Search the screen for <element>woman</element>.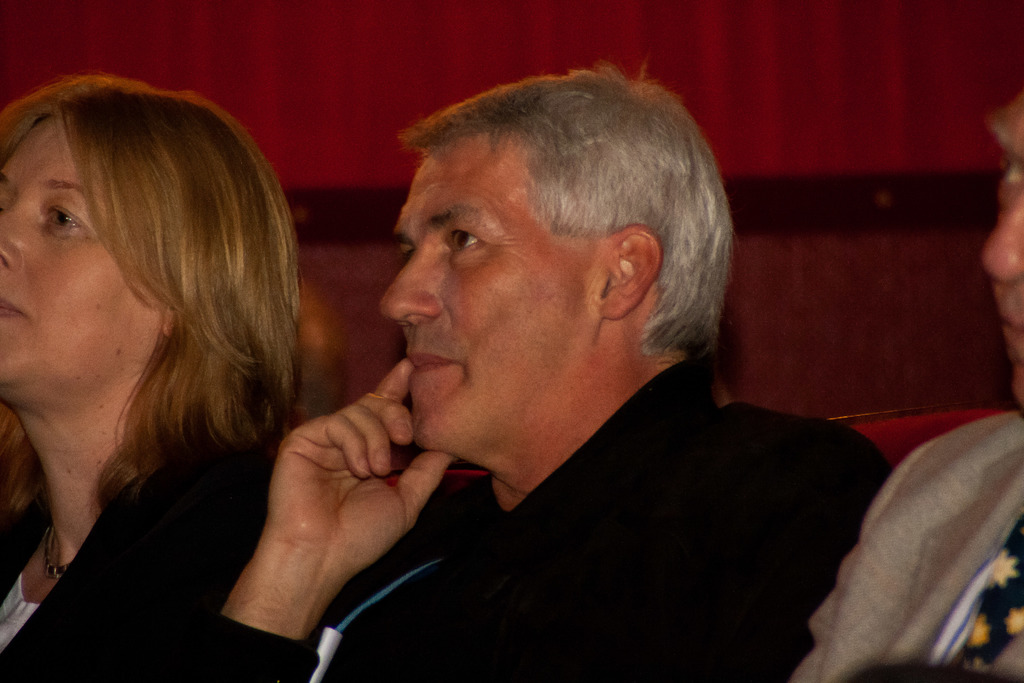
Found at [0, 63, 318, 638].
